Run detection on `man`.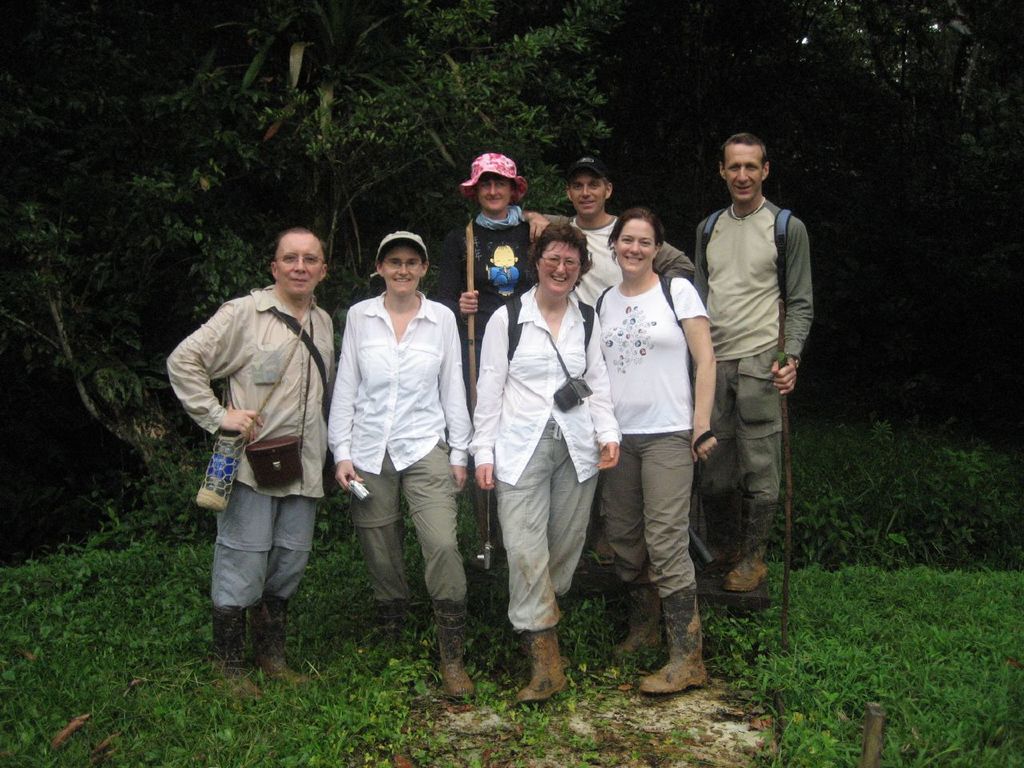
Result: [left=526, top=154, right=698, bottom=318].
